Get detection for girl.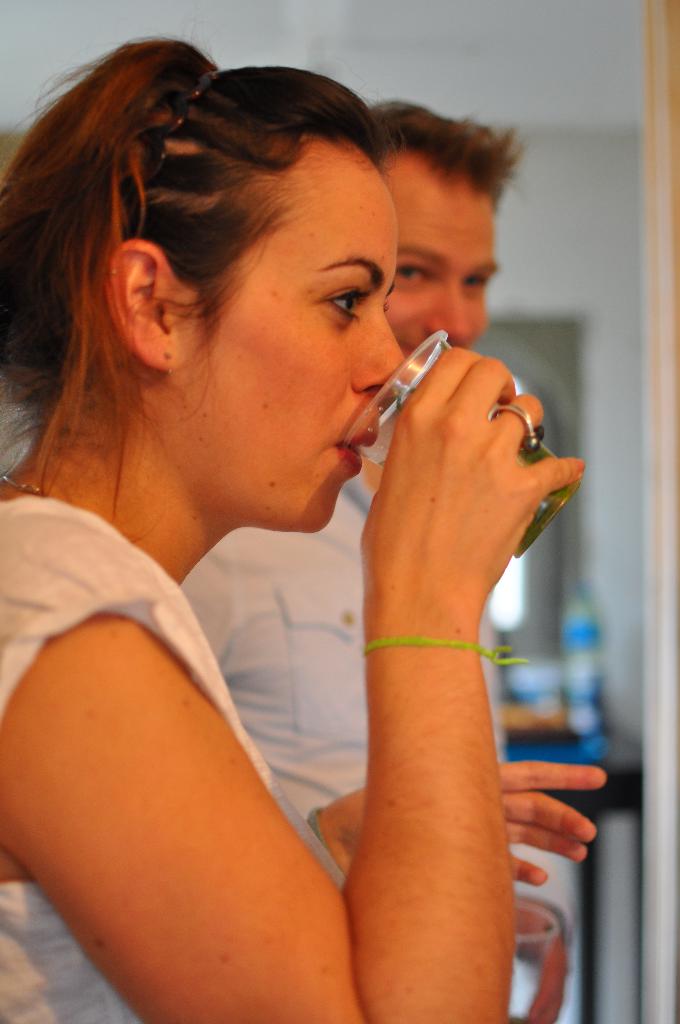
Detection: 0:15:602:1023.
